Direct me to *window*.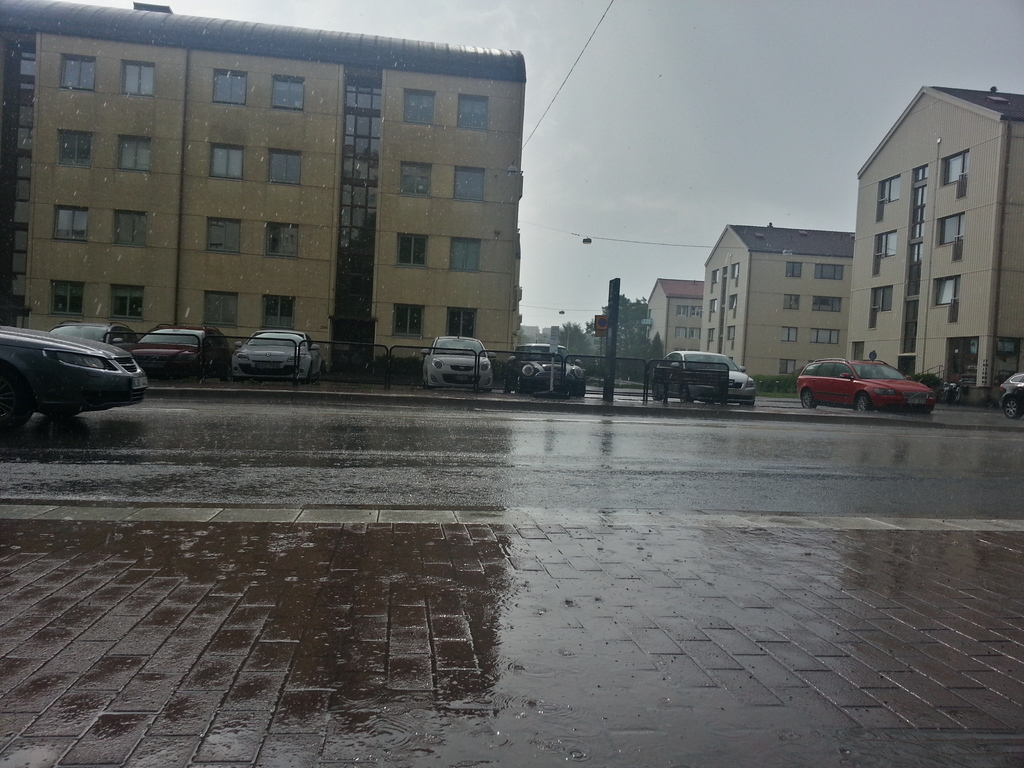
Direction: bbox(121, 56, 156, 98).
